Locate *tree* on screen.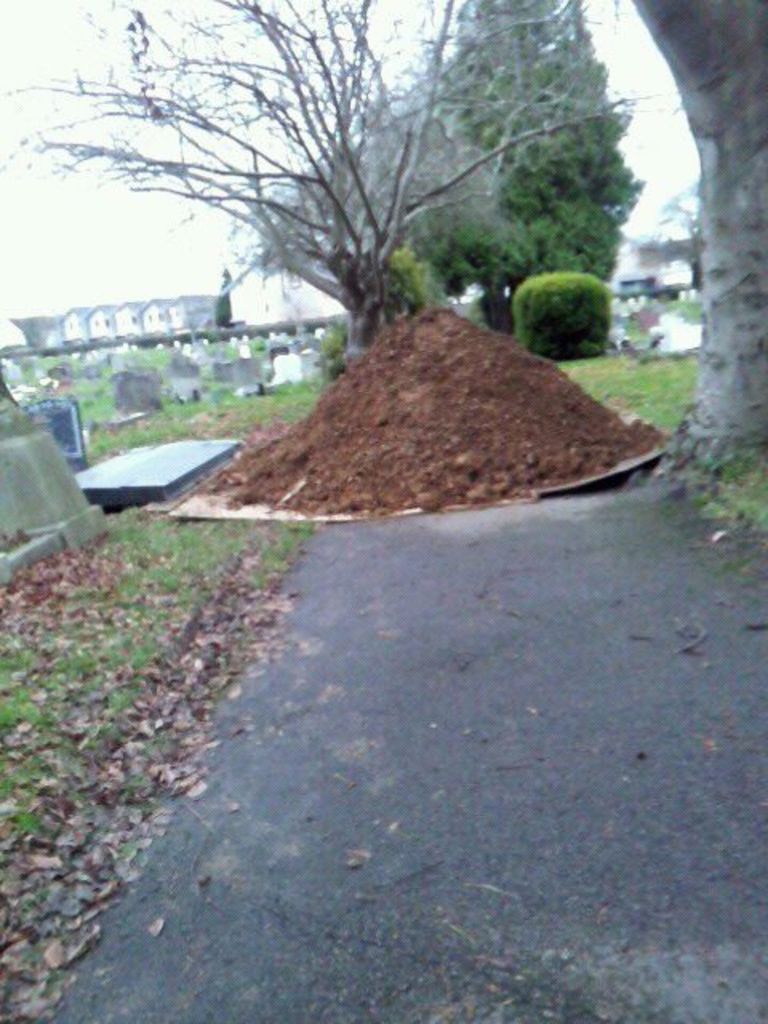
On screen at x1=653, y1=178, x2=707, y2=302.
